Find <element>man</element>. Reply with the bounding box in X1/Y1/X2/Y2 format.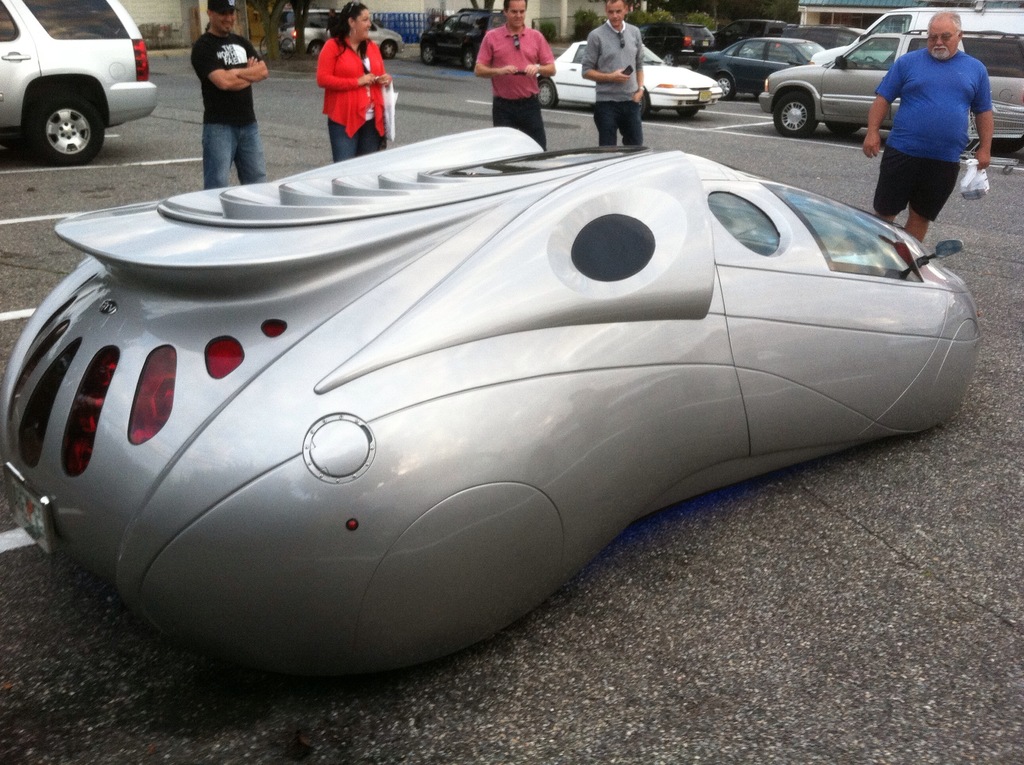
470/1/557/150.
